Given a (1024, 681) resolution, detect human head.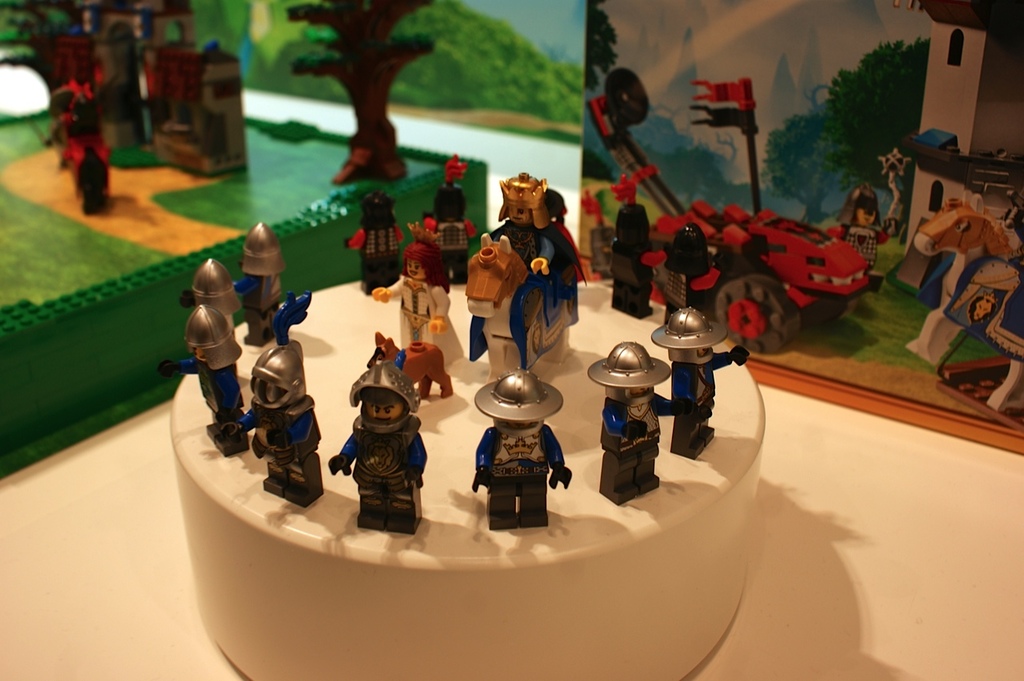
select_region(349, 363, 419, 432).
